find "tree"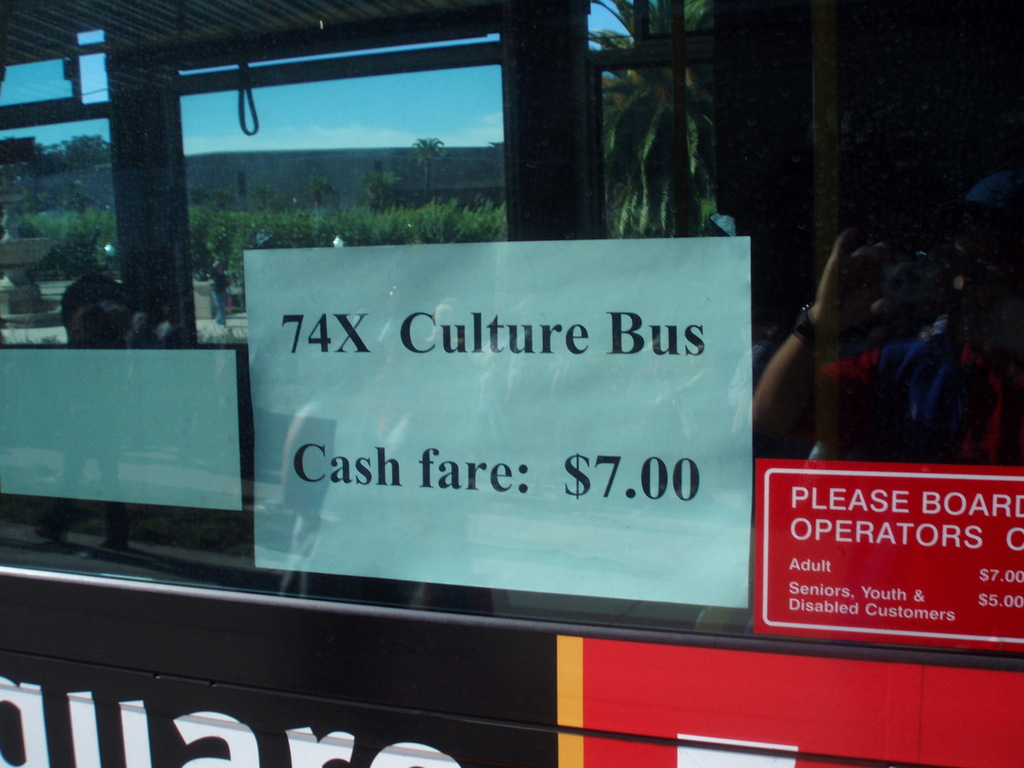
{"left": 584, "top": 0, "right": 728, "bottom": 249}
